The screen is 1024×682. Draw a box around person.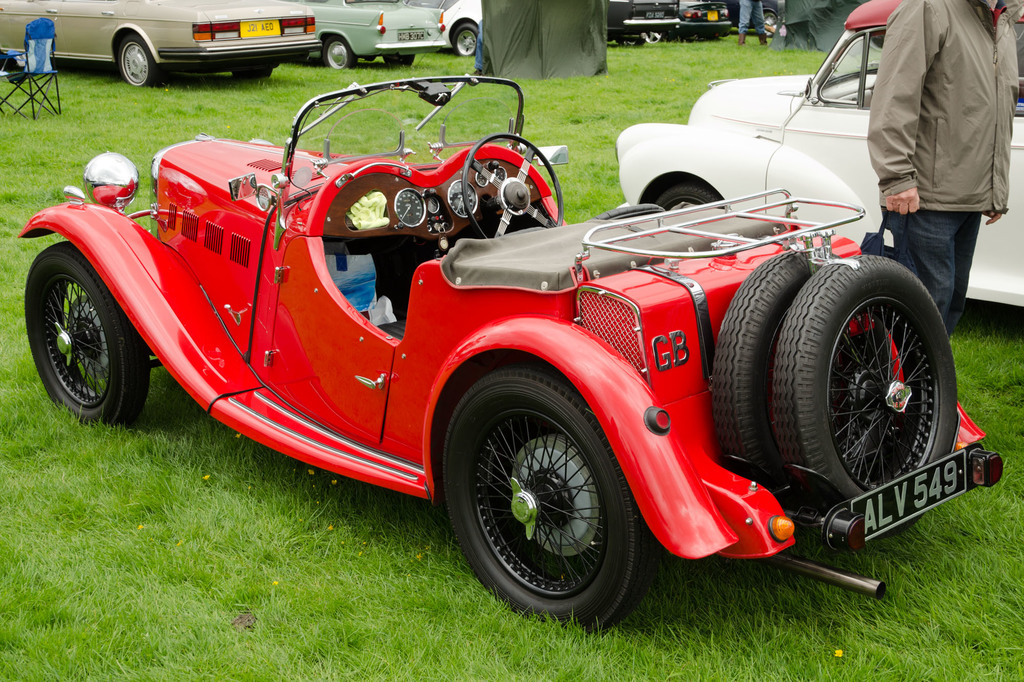
[left=859, top=0, right=1021, bottom=329].
